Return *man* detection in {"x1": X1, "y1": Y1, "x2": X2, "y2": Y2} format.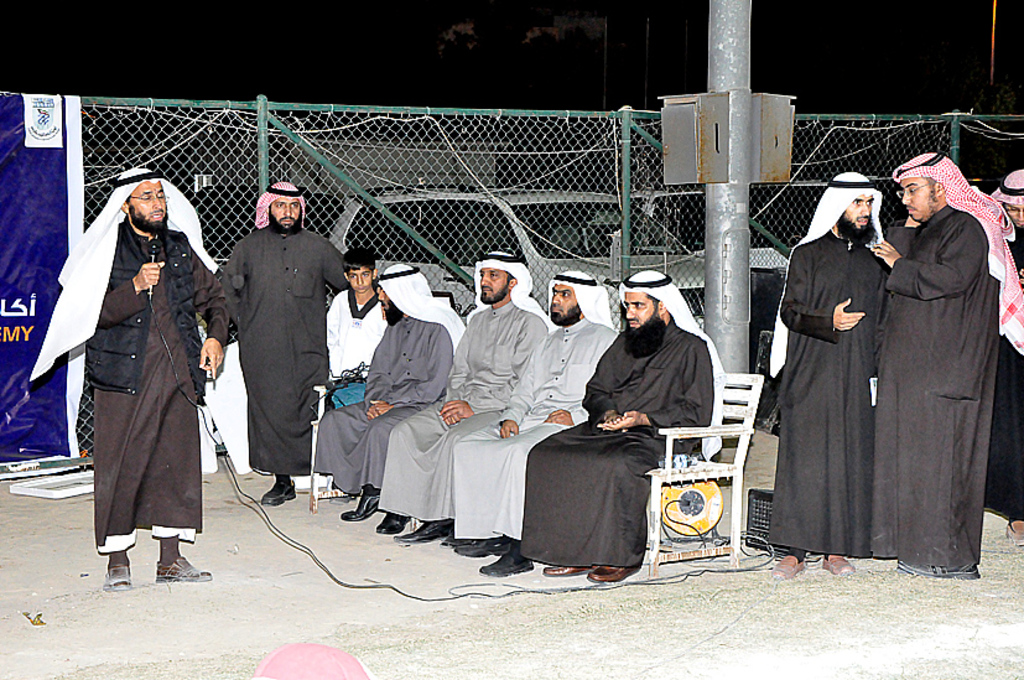
{"x1": 983, "y1": 170, "x2": 1023, "y2": 551}.
